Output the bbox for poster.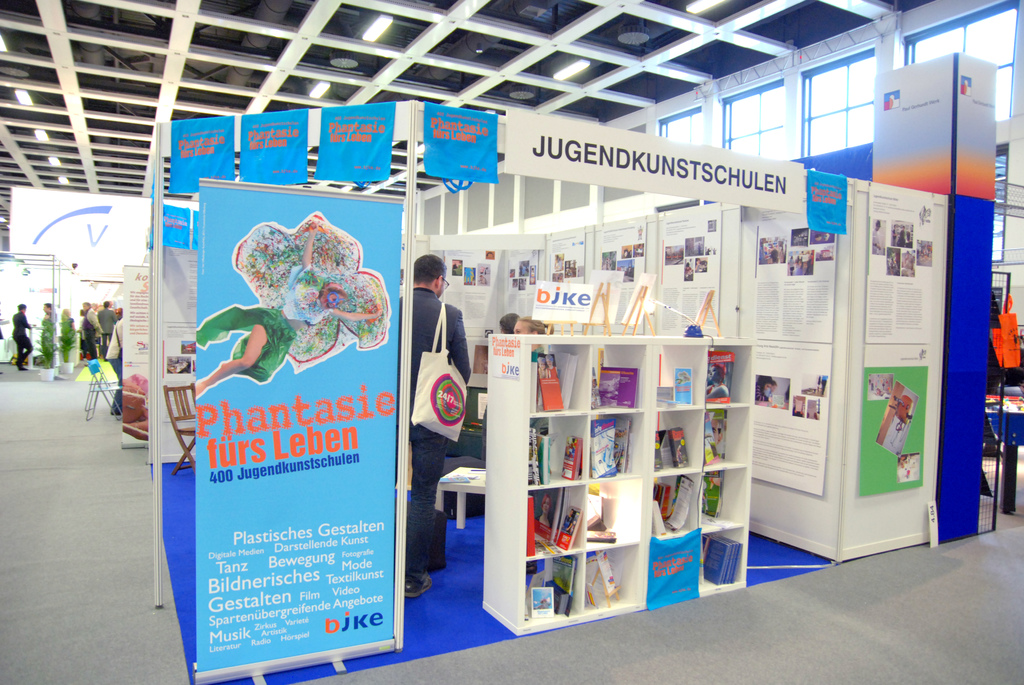
193:188:390:675.
